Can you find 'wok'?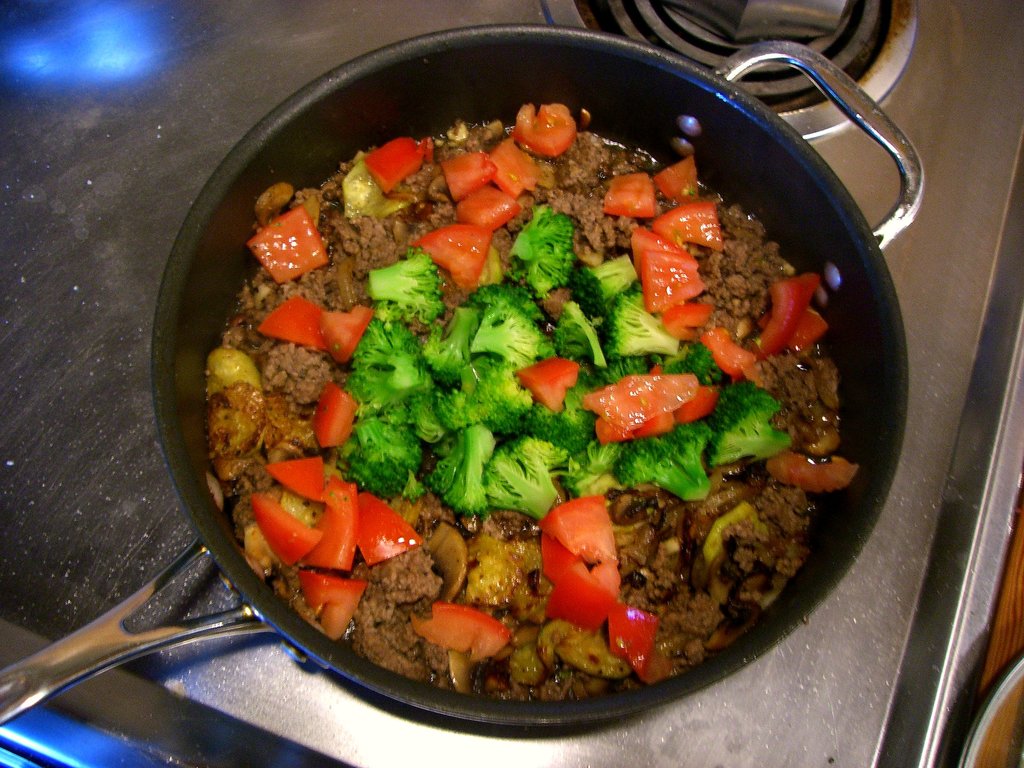
Yes, bounding box: bbox=[0, 10, 937, 738].
